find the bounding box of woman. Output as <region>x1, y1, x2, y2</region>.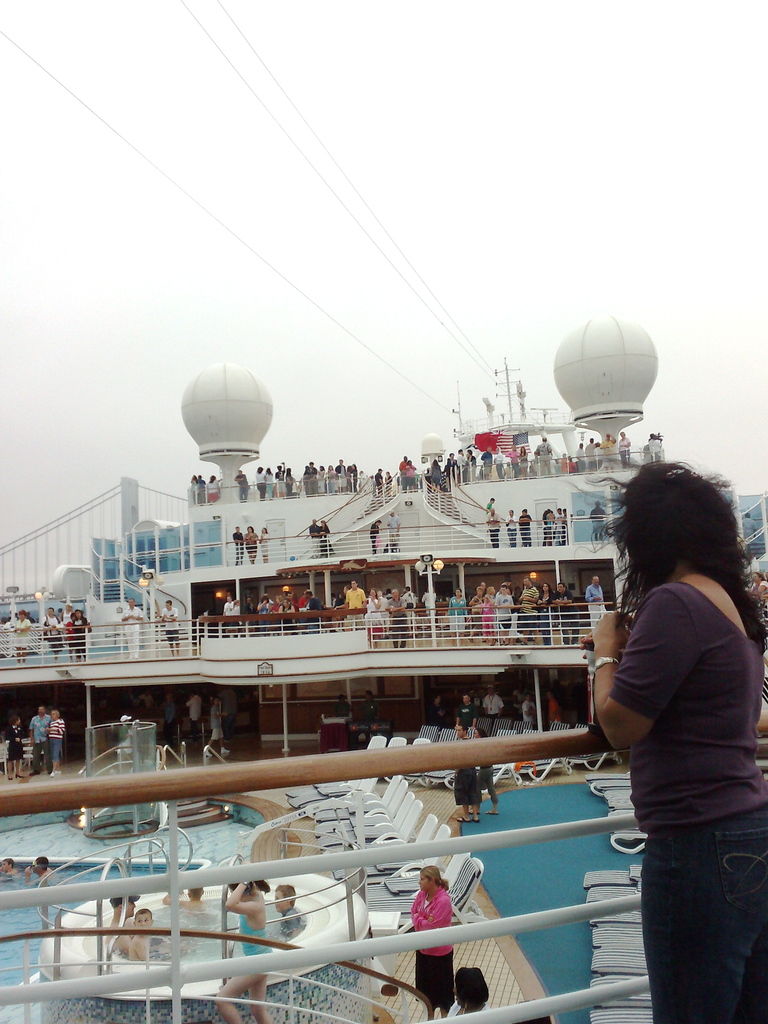
<region>468, 726, 500, 814</region>.
